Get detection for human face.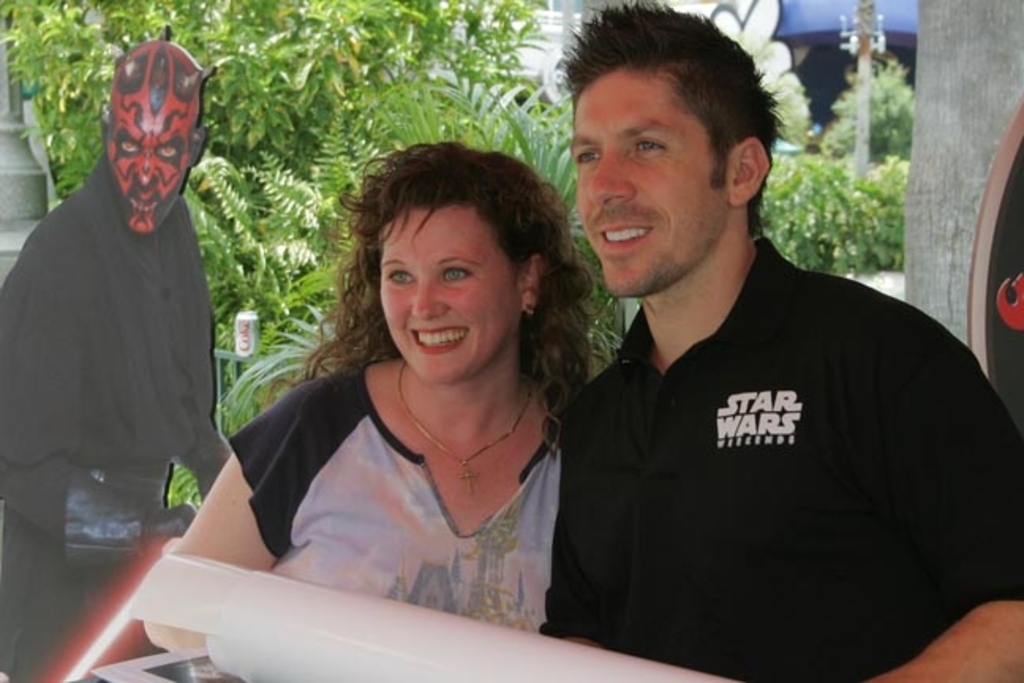
Detection: detection(373, 212, 523, 387).
